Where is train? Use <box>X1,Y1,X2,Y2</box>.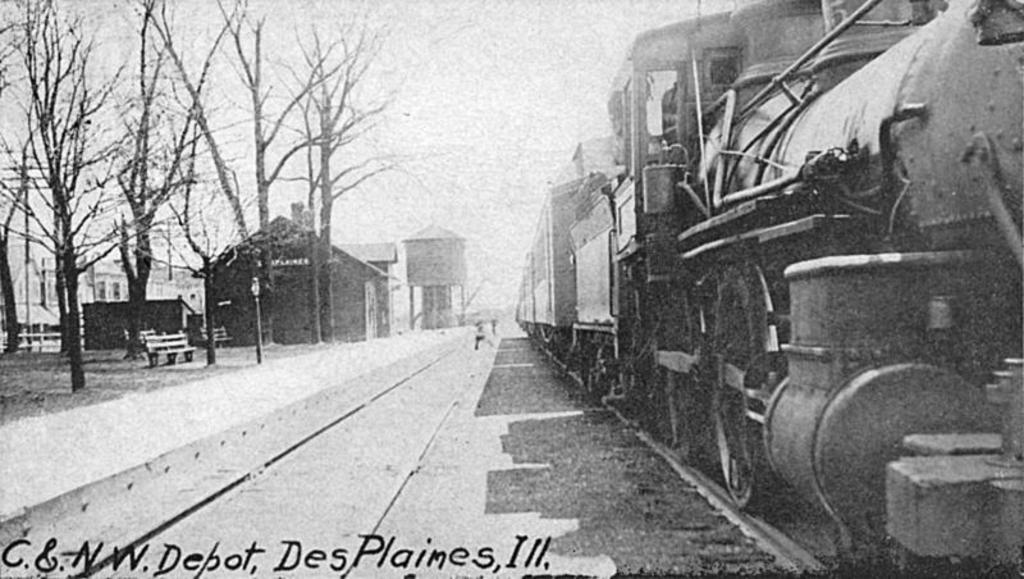
<box>509,0,1023,576</box>.
